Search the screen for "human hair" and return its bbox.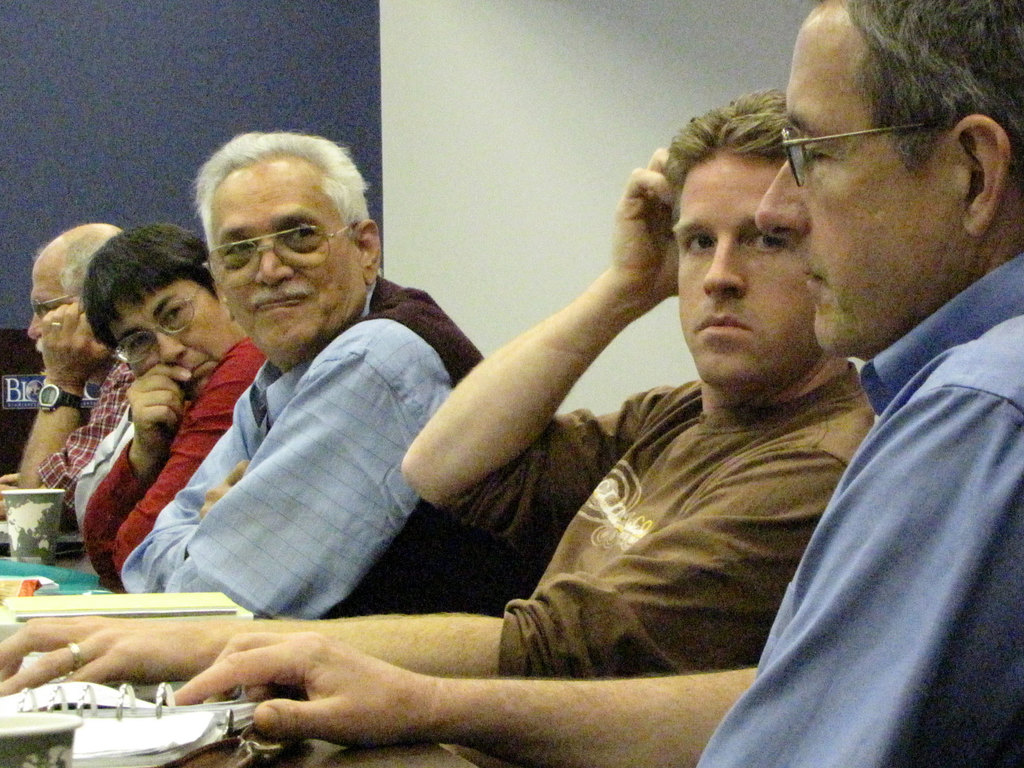
Found: [x1=801, y1=0, x2=1023, y2=177].
